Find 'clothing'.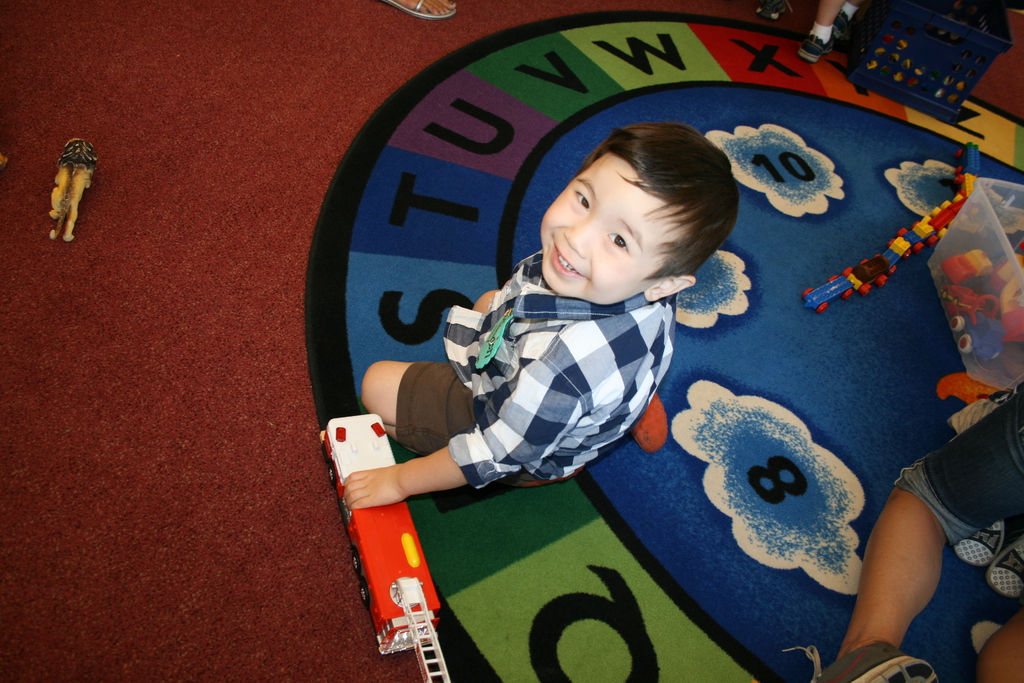
bbox=[894, 375, 1023, 554].
